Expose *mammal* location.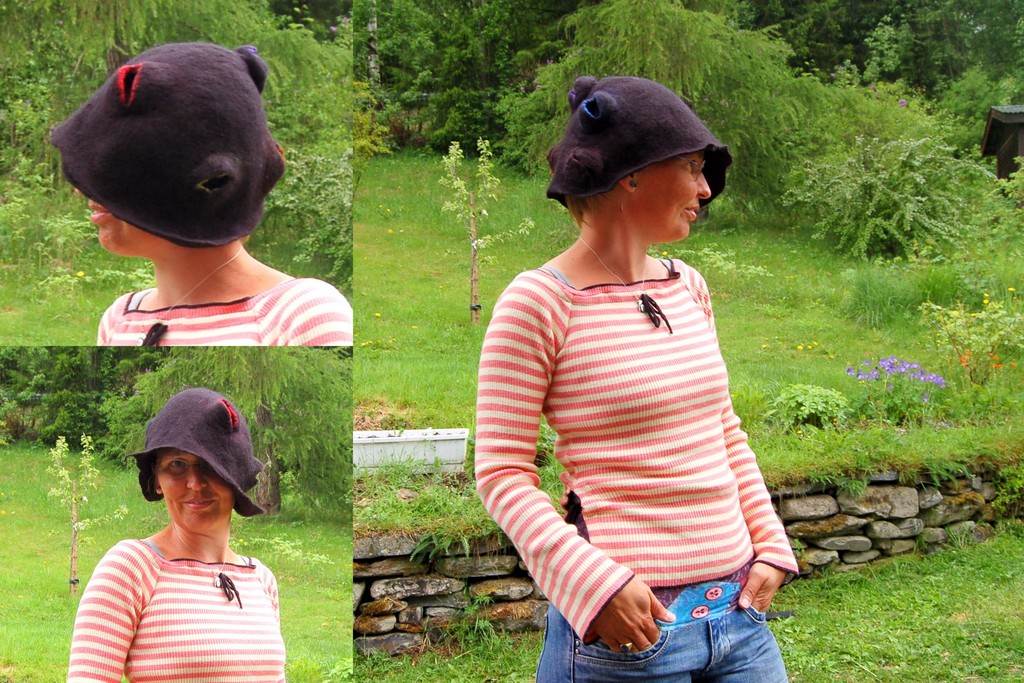
Exposed at crop(471, 73, 800, 682).
